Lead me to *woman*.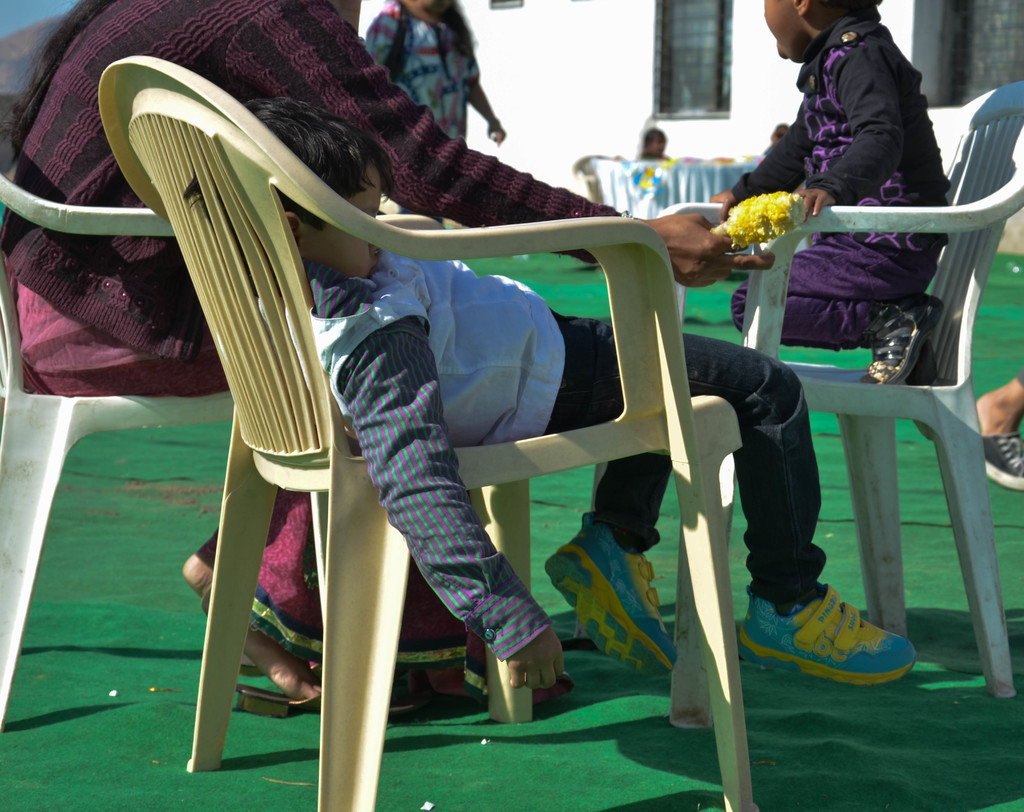
Lead to [367,0,502,223].
